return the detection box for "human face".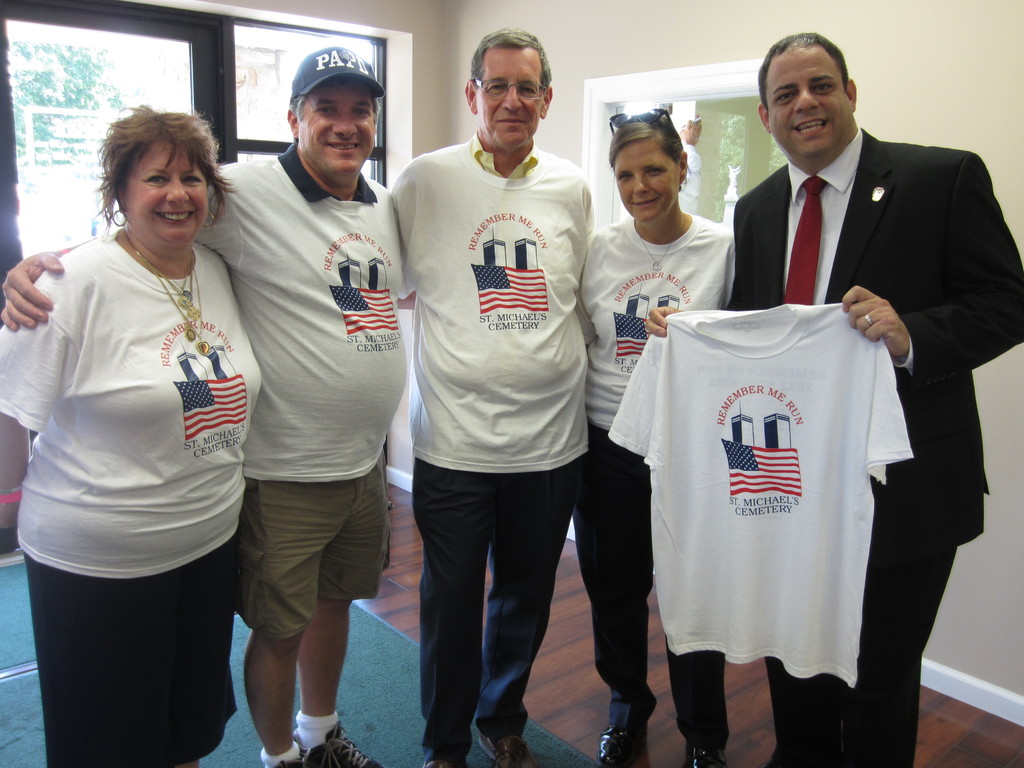
x1=295, y1=85, x2=377, y2=182.
